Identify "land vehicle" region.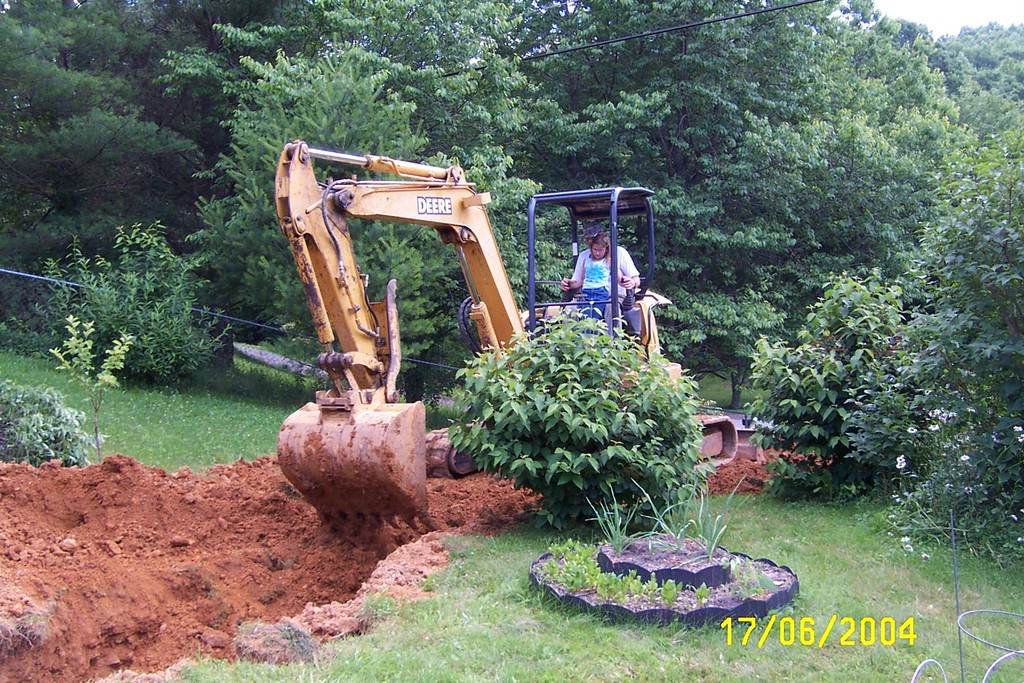
Region: {"left": 278, "top": 163, "right": 746, "bottom": 570}.
